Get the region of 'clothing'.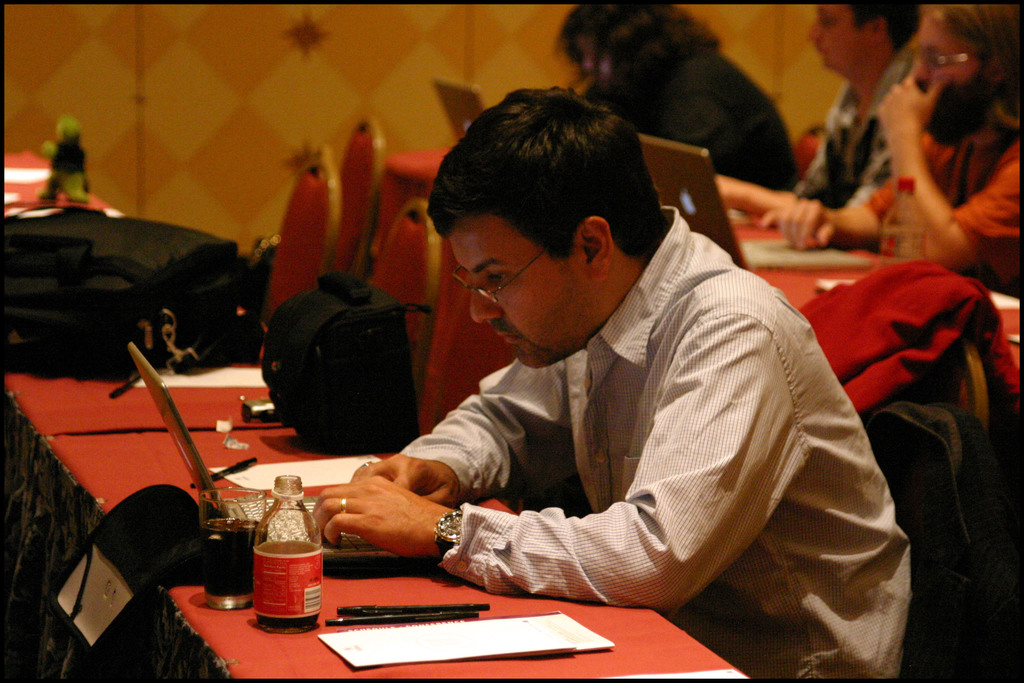
locate(784, 47, 909, 205).
